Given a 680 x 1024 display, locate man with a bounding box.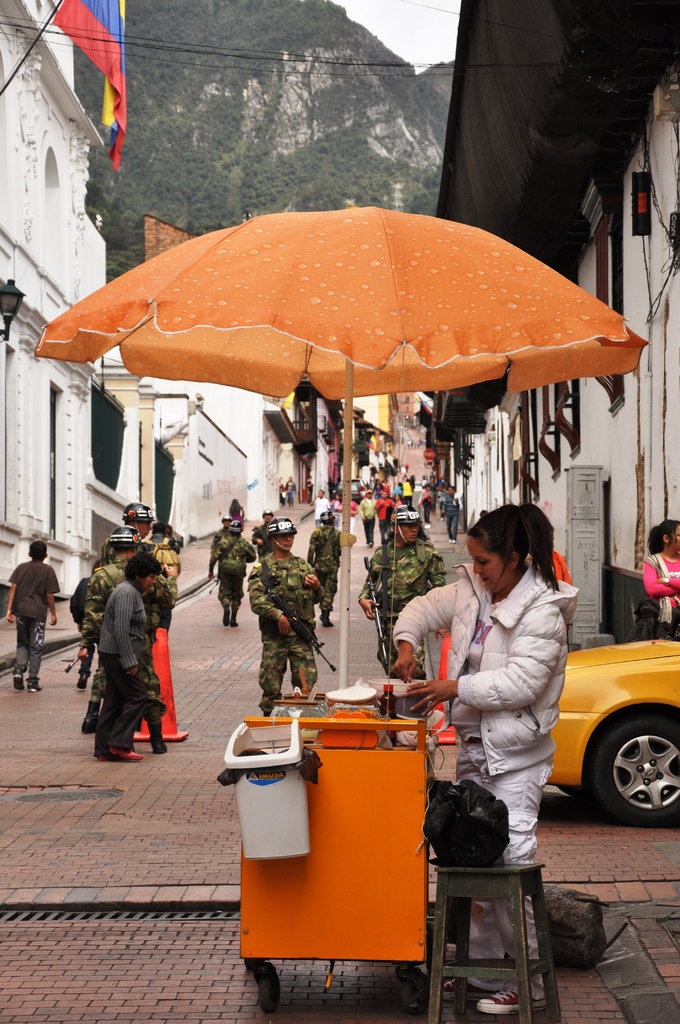
Located: BBox(357, 501, 446, 678).
